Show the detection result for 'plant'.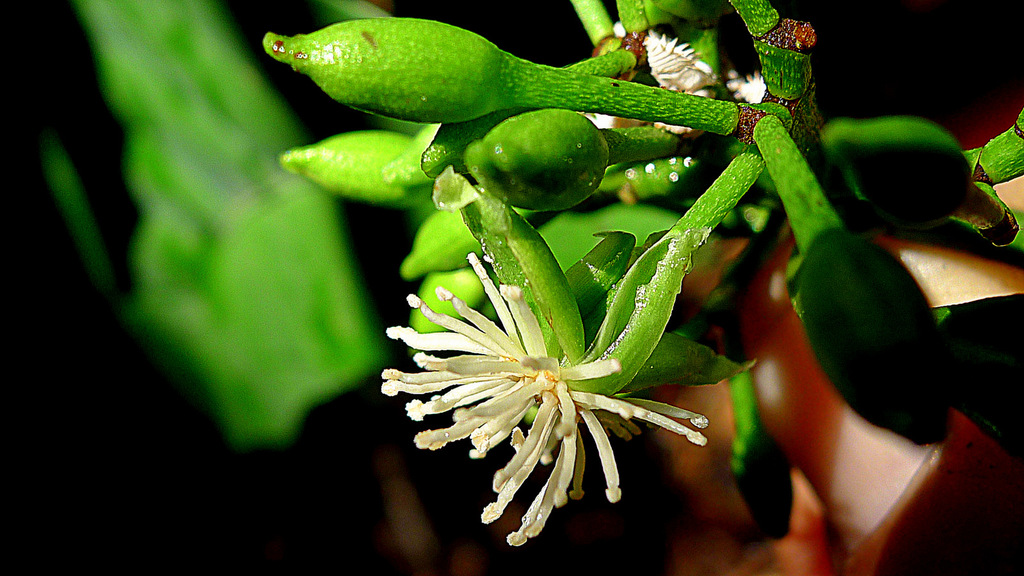
box(234, 0, 1023, 570).
